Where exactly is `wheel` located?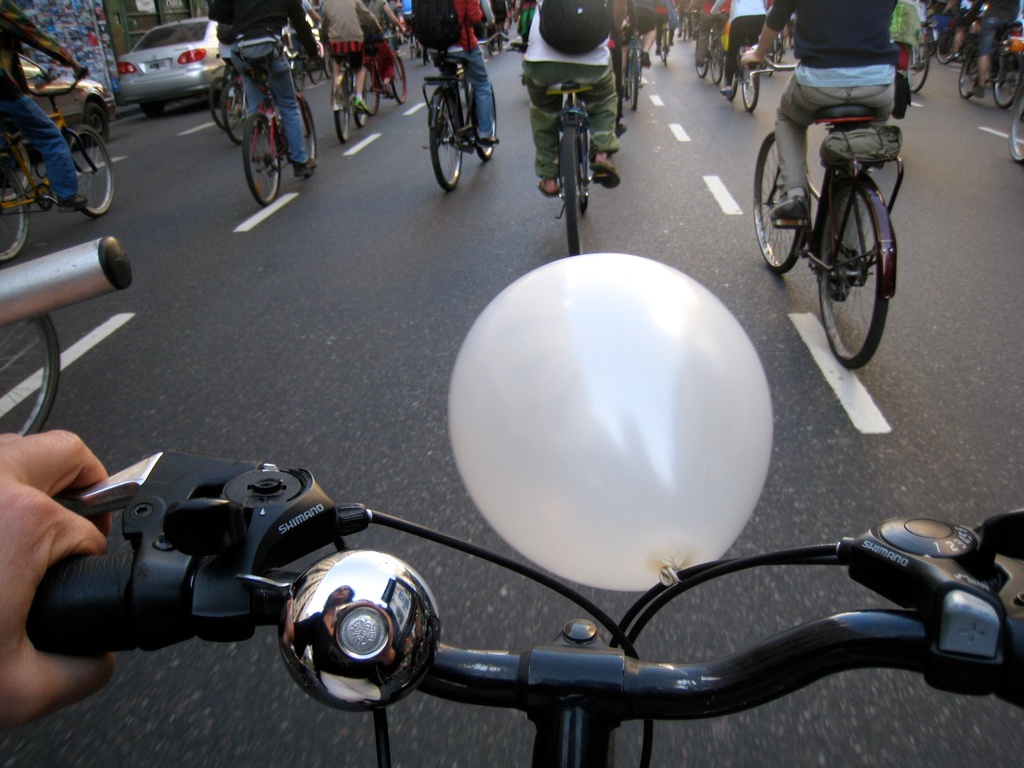
Its bounding box is select_region(486, 25, 493, 54).
